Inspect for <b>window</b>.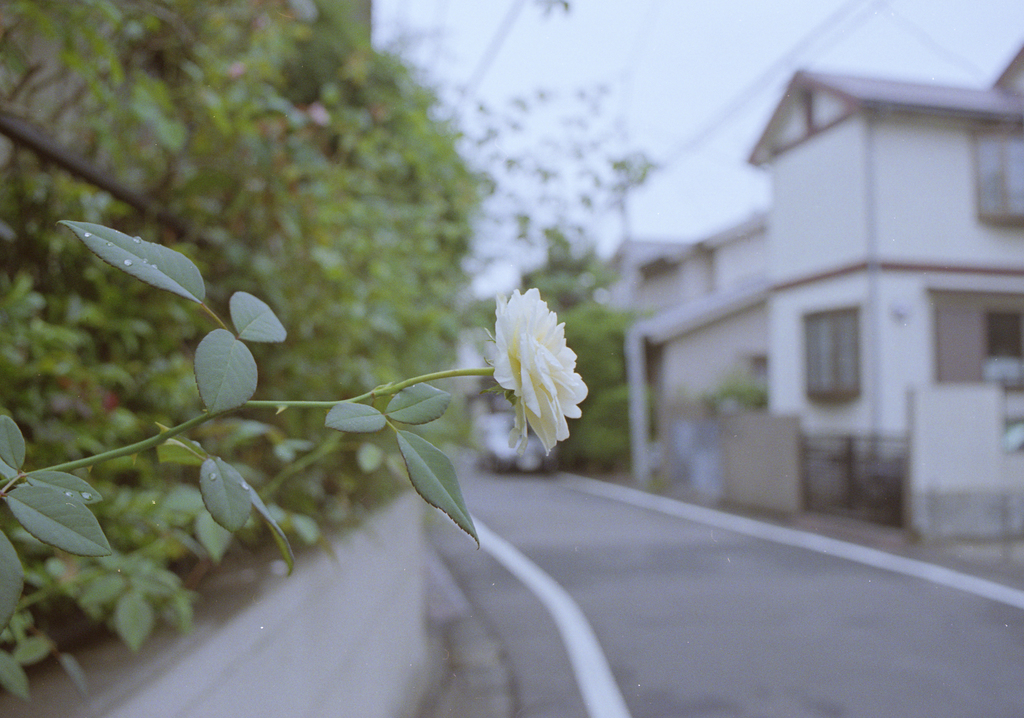
Inspection: [807,306,862,407].
